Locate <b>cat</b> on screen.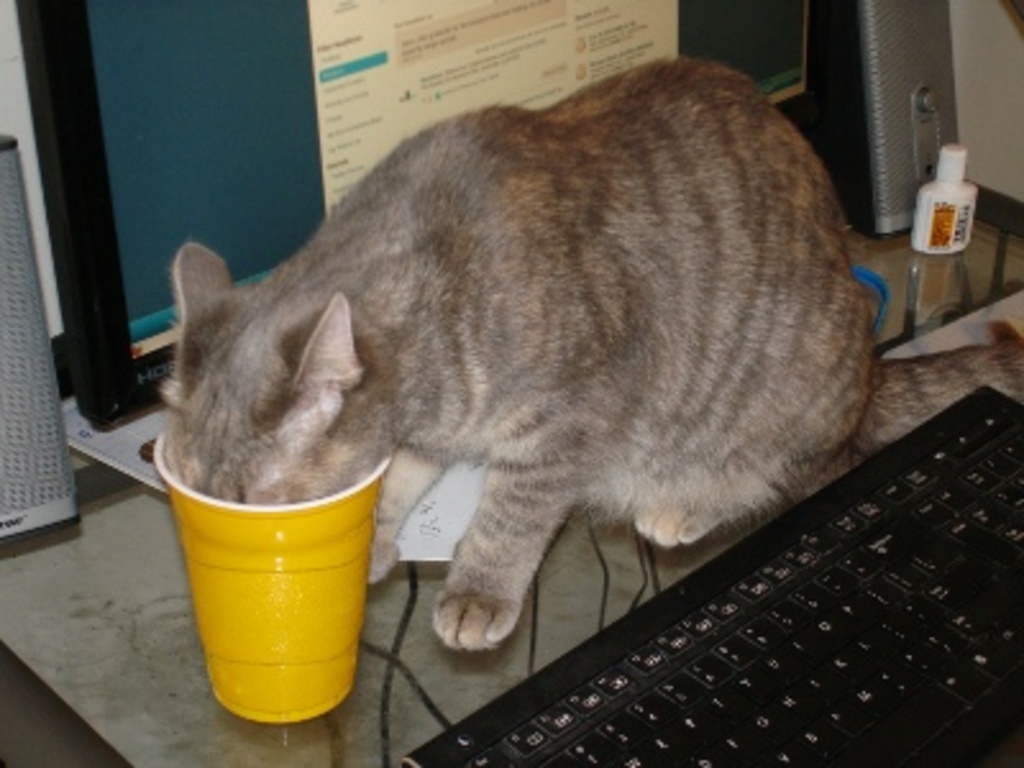
On screen at l=156, t=51, r=876, b=655.
